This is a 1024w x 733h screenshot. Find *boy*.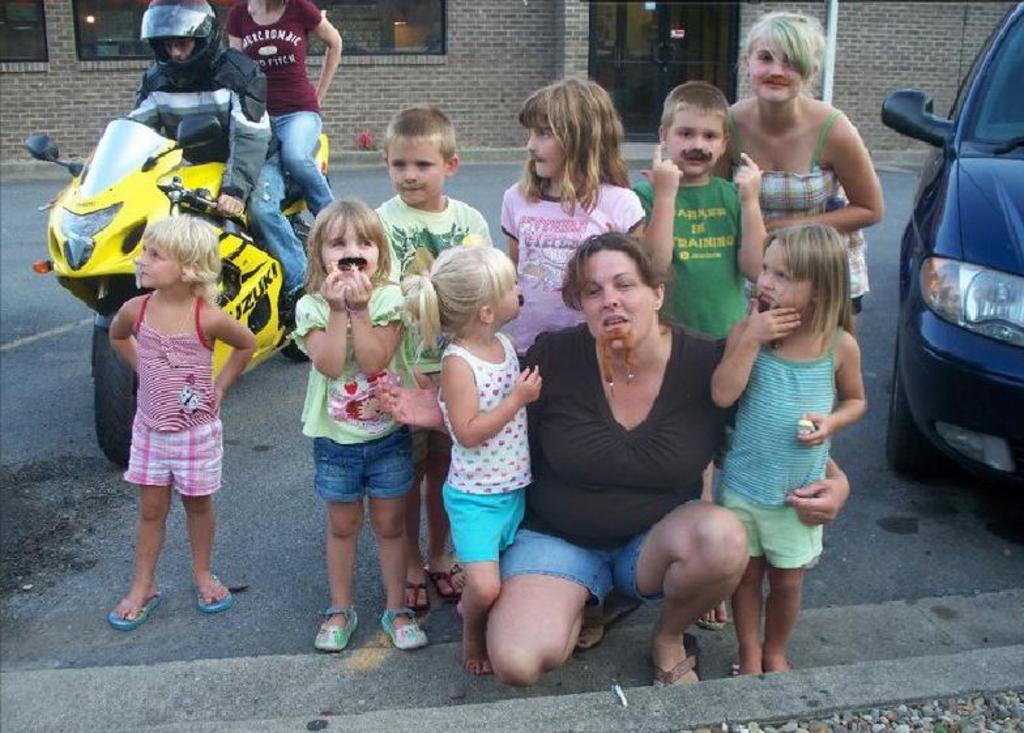
Bounding box: [x1=377, y1=106, x2=499, y2=280].
